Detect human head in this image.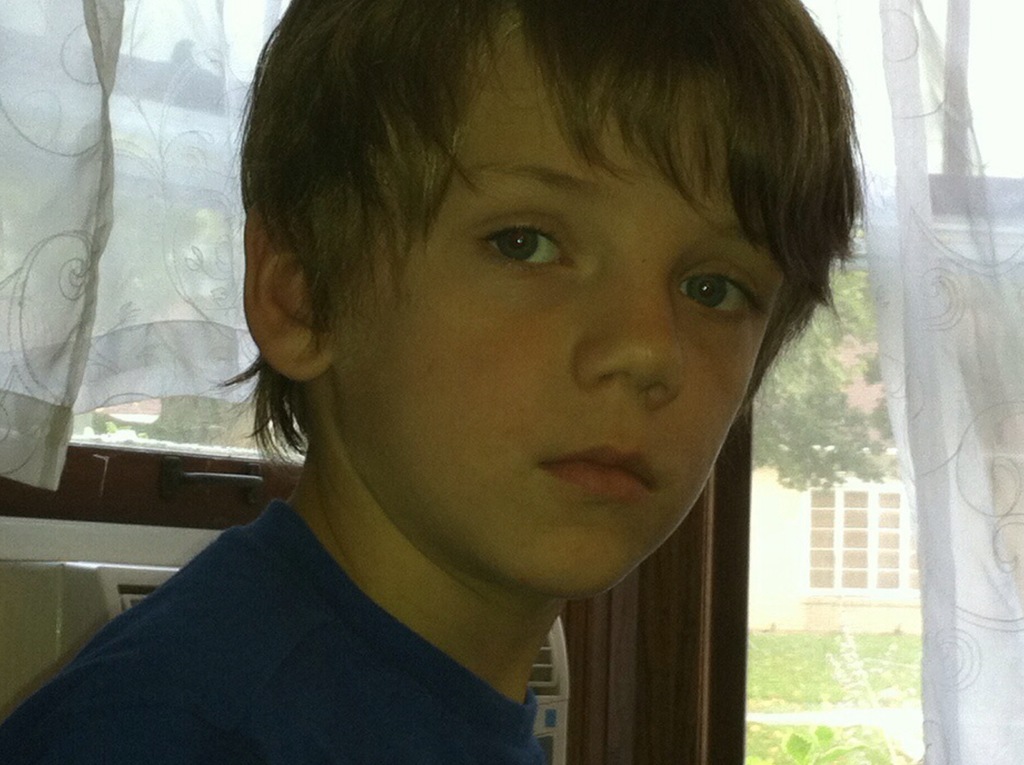
Detection: box=[241, 0, 860, 593].
